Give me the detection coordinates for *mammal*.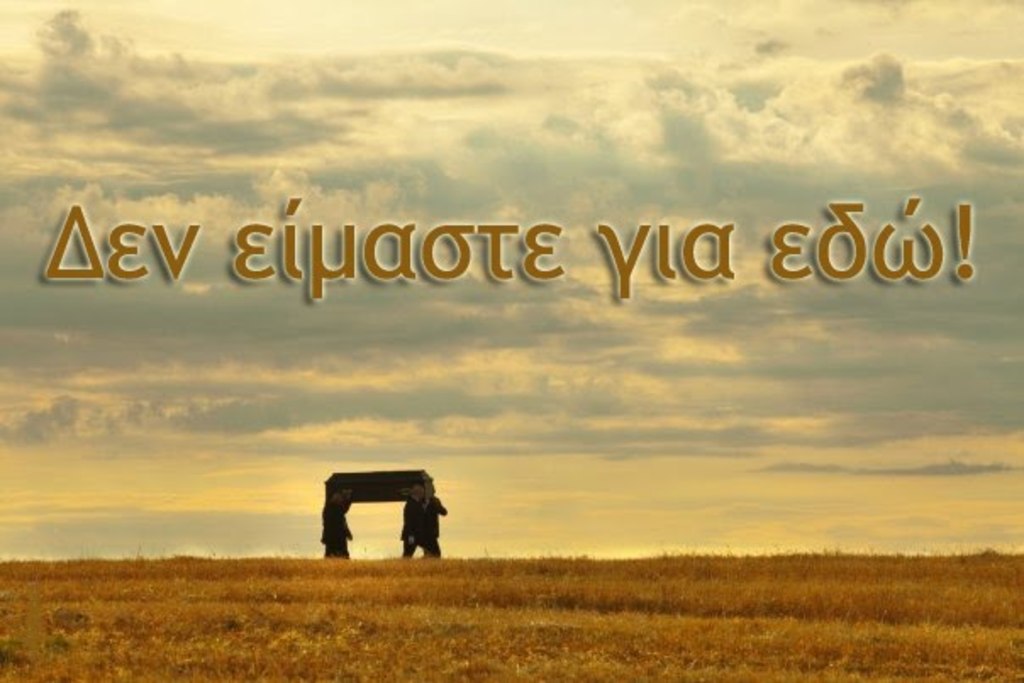
(395,475,449,556).
